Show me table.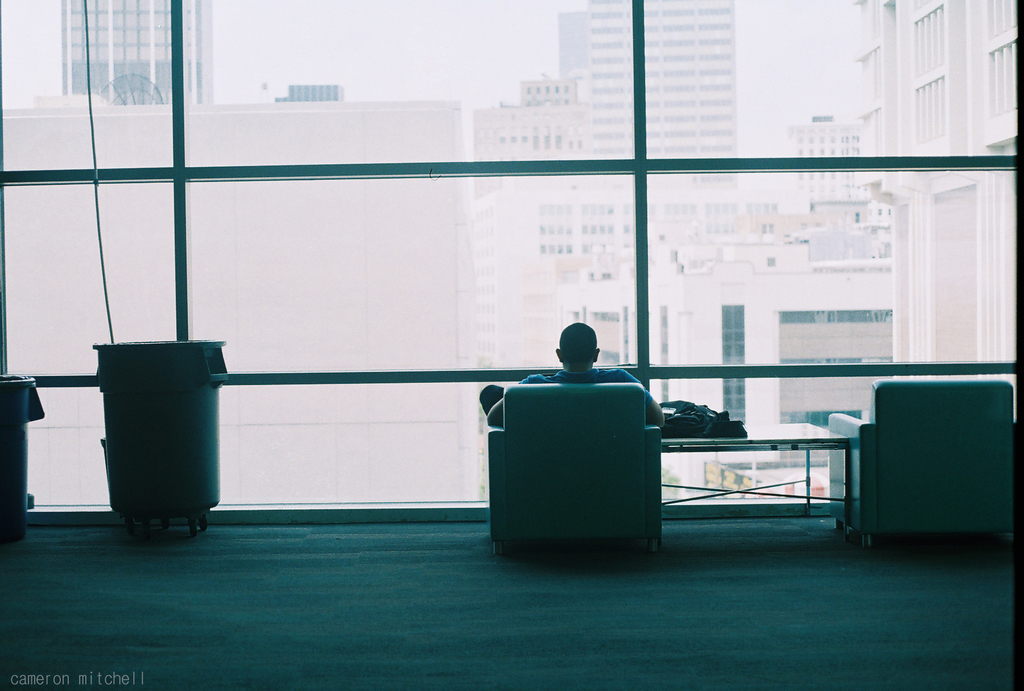
table is here: [left=655, top=426, right=868, bottom=539].
